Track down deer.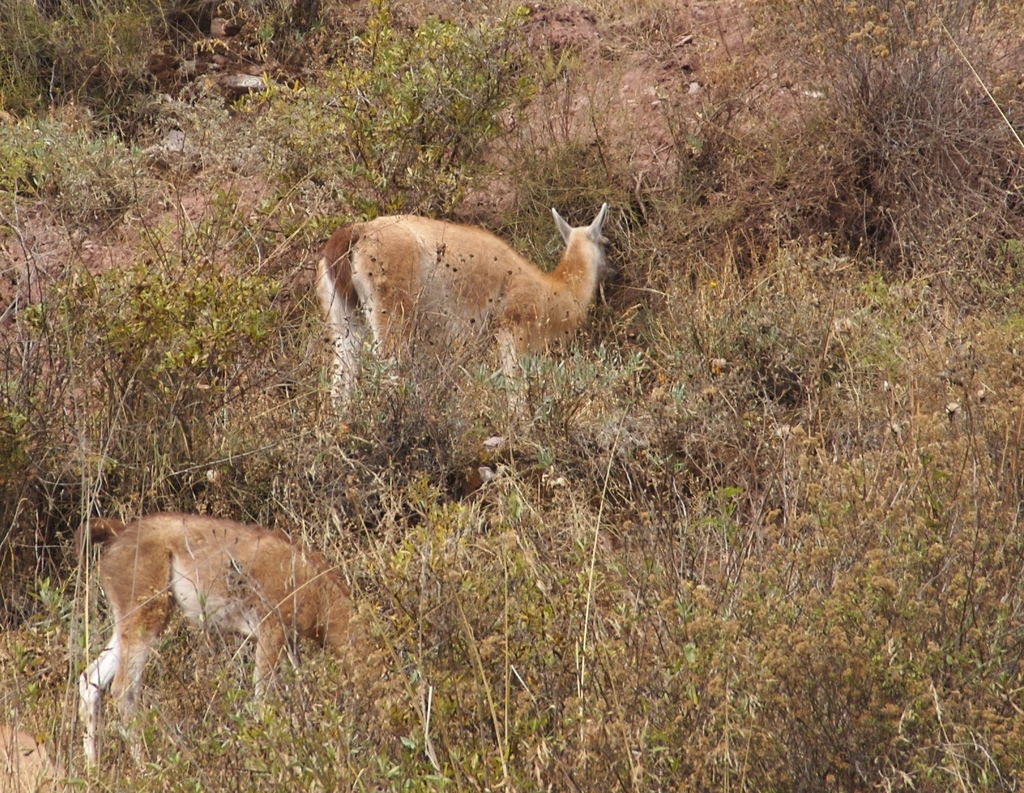
Tracked to [left=81, top=508, right=367, bottom=788].
